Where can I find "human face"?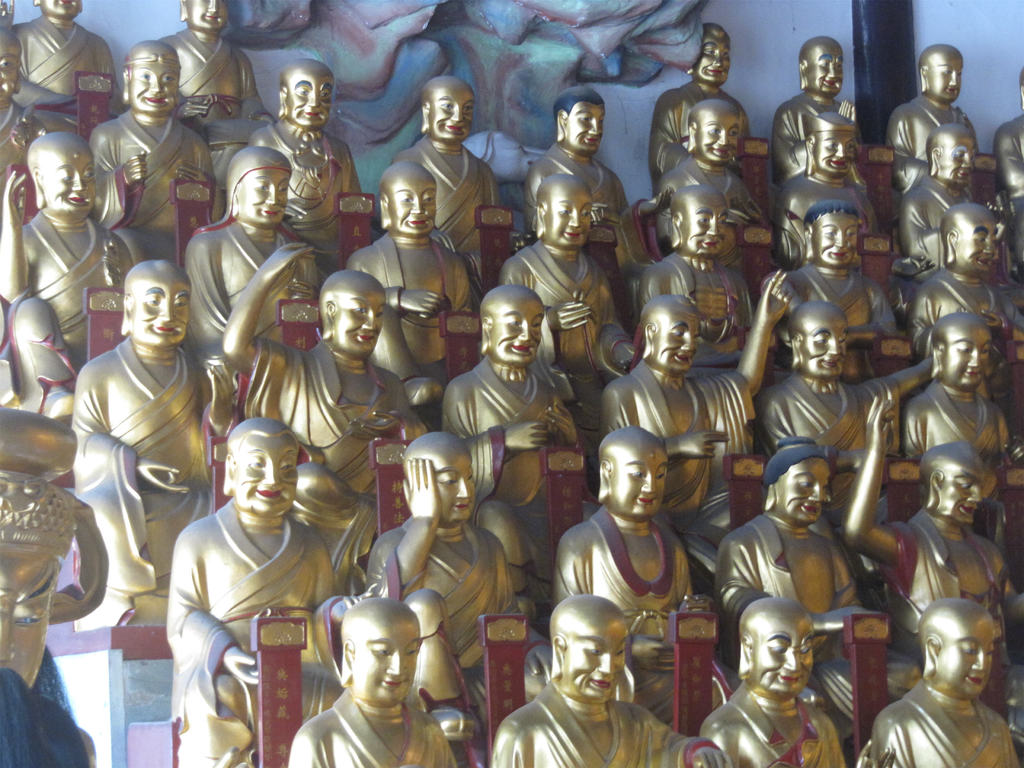
You can find it at BBox(818, 132, 858, 175).
